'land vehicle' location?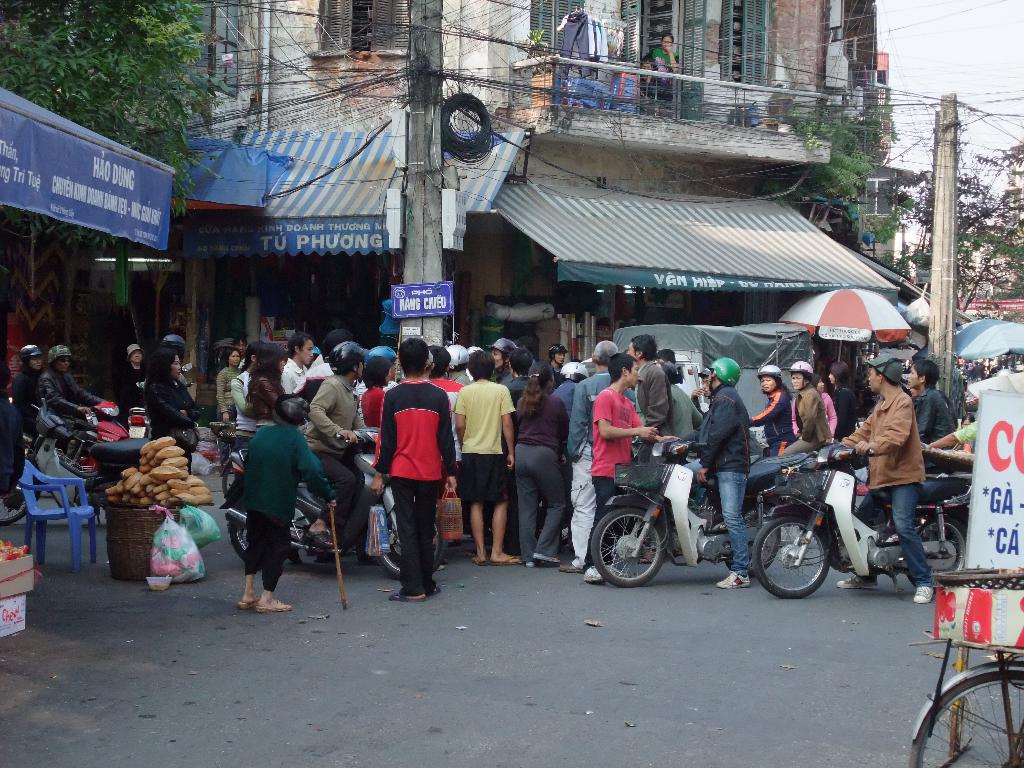
bbox=[124, 404, 150, 438]
